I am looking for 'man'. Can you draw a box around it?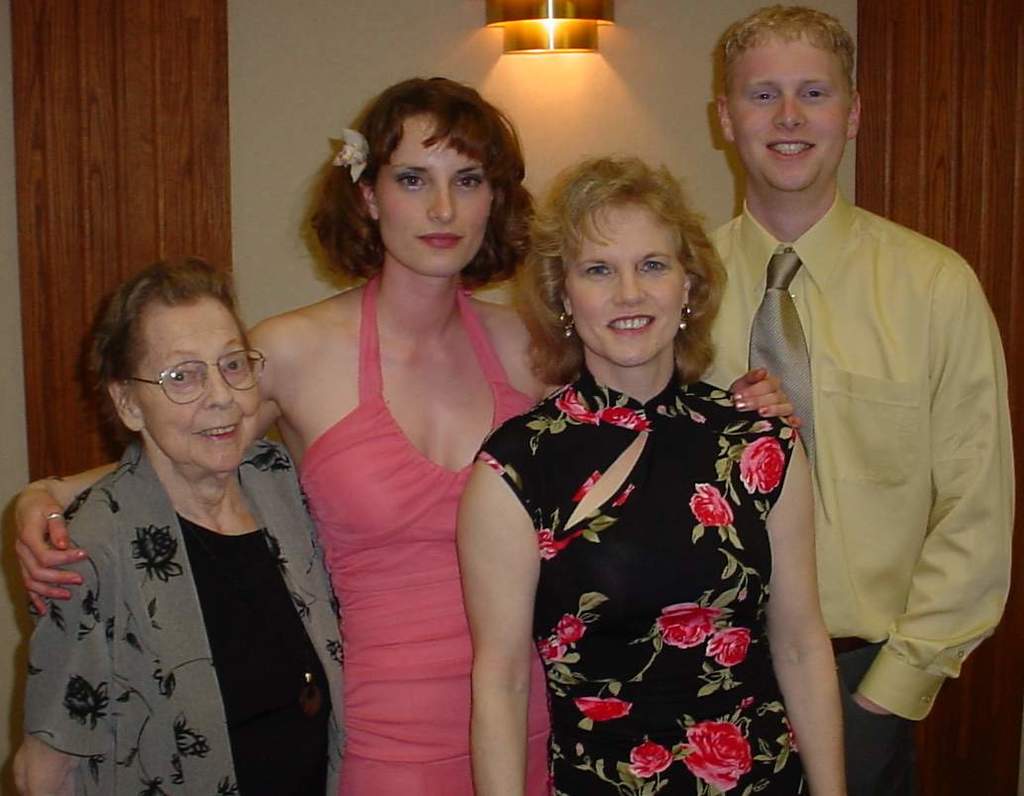
Sure, the bounding box is box=[695, 0, 1015, 795].
